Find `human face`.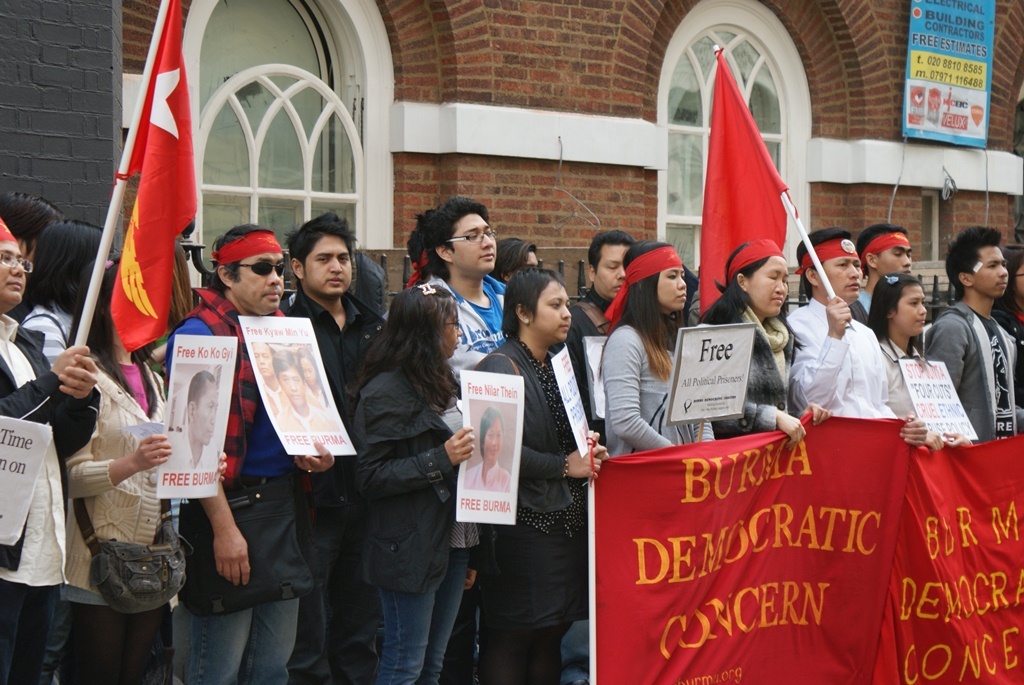
l=233, t=253, r=285, b=308.
